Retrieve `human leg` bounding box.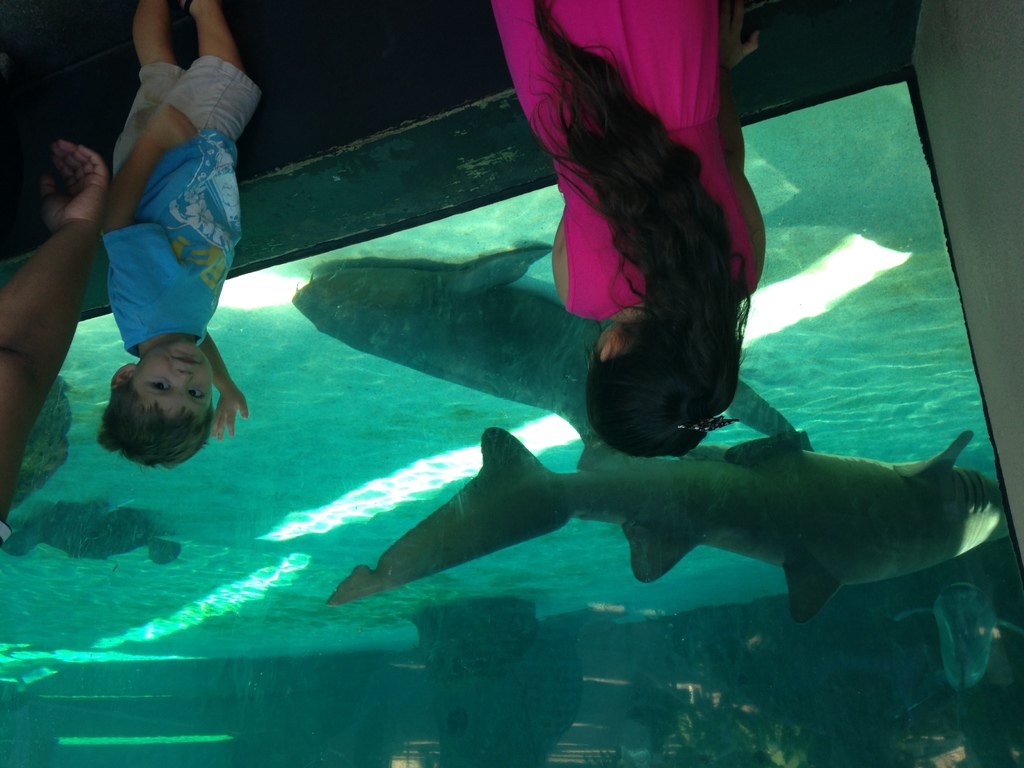
Bounding box: {"x1": 109, "y1": 0, "x2": 186, "y2": 179}.
